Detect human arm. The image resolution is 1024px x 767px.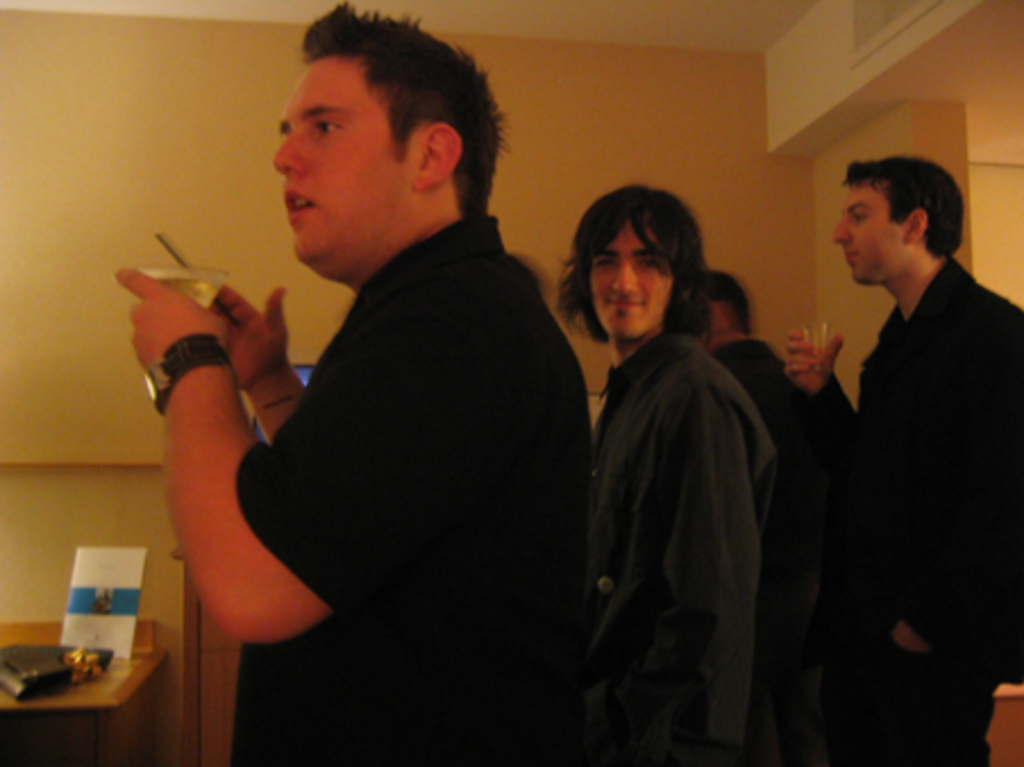
bbox(225, 286, 291, 436).
